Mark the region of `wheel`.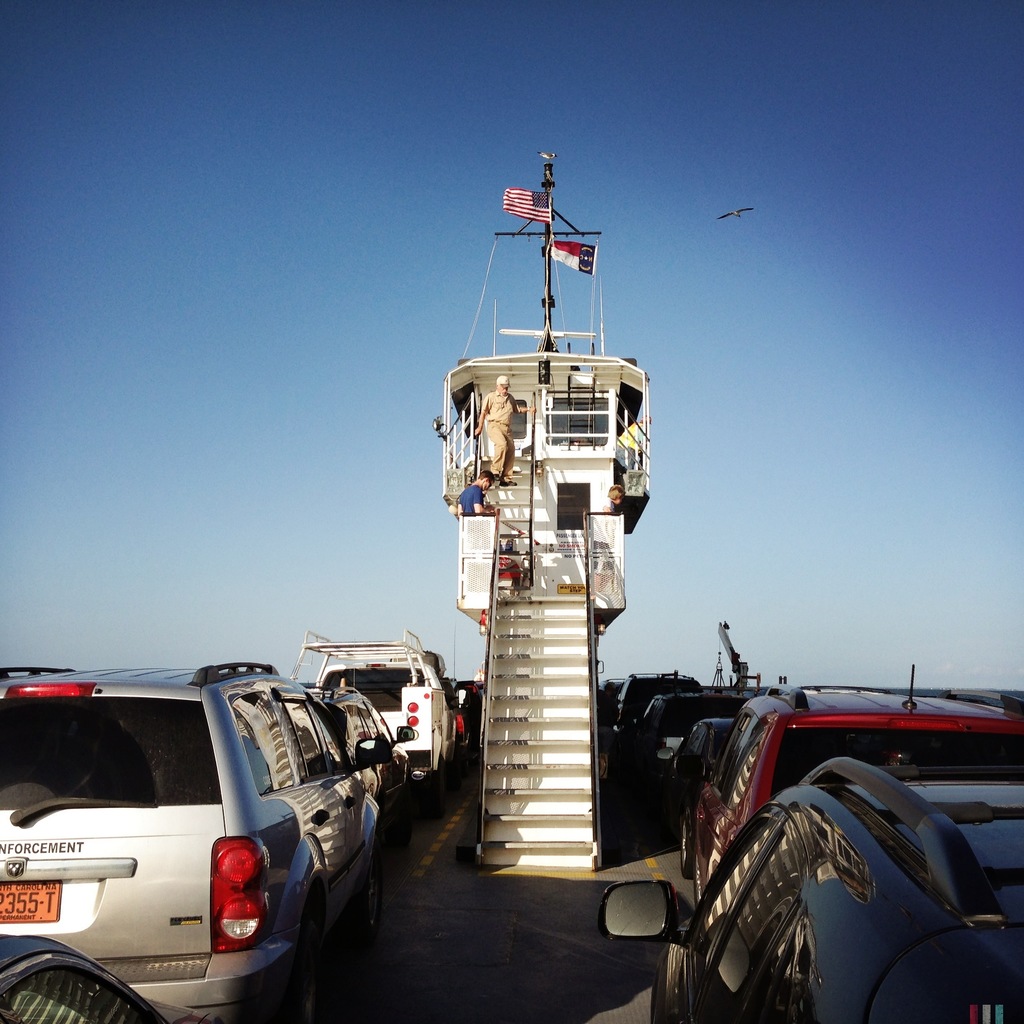
Region: left=277, top=907, right=316, bottom=1023.
